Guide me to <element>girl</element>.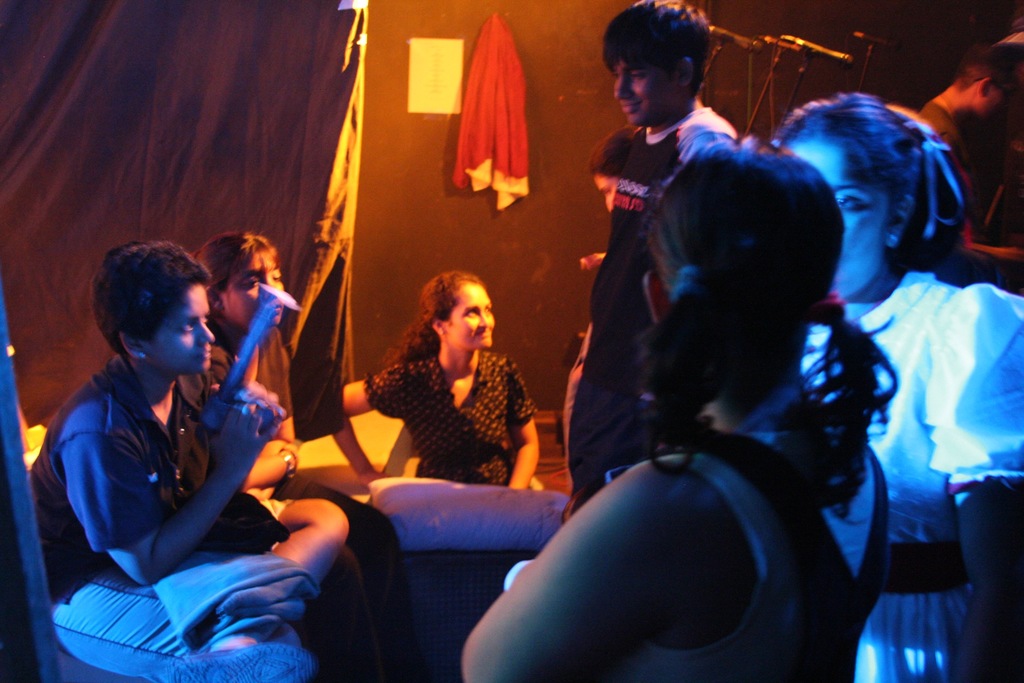
Guidance: BBox(188, 231, 347, 582).
